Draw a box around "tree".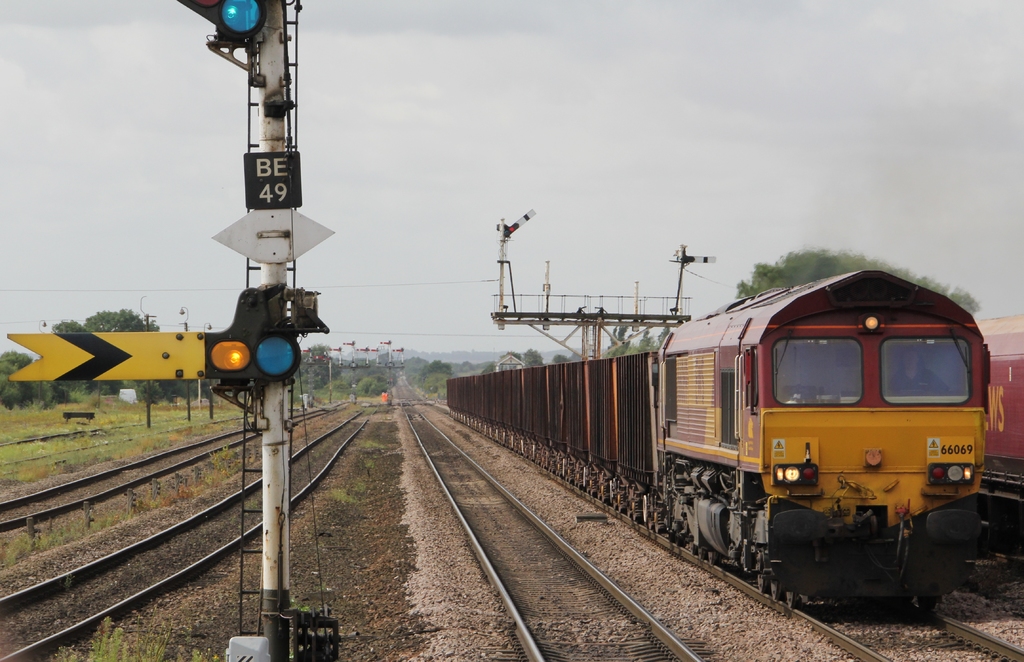
554:354:568:363.
